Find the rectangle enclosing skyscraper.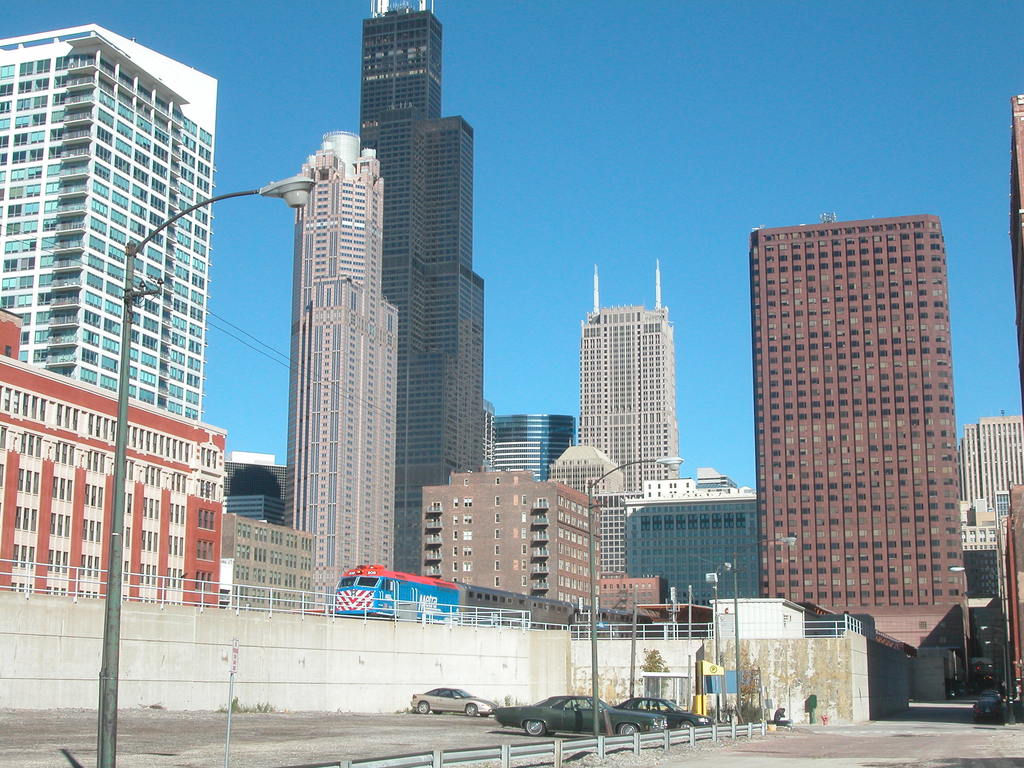
left=356, top=0, right=497, bottom=582.
